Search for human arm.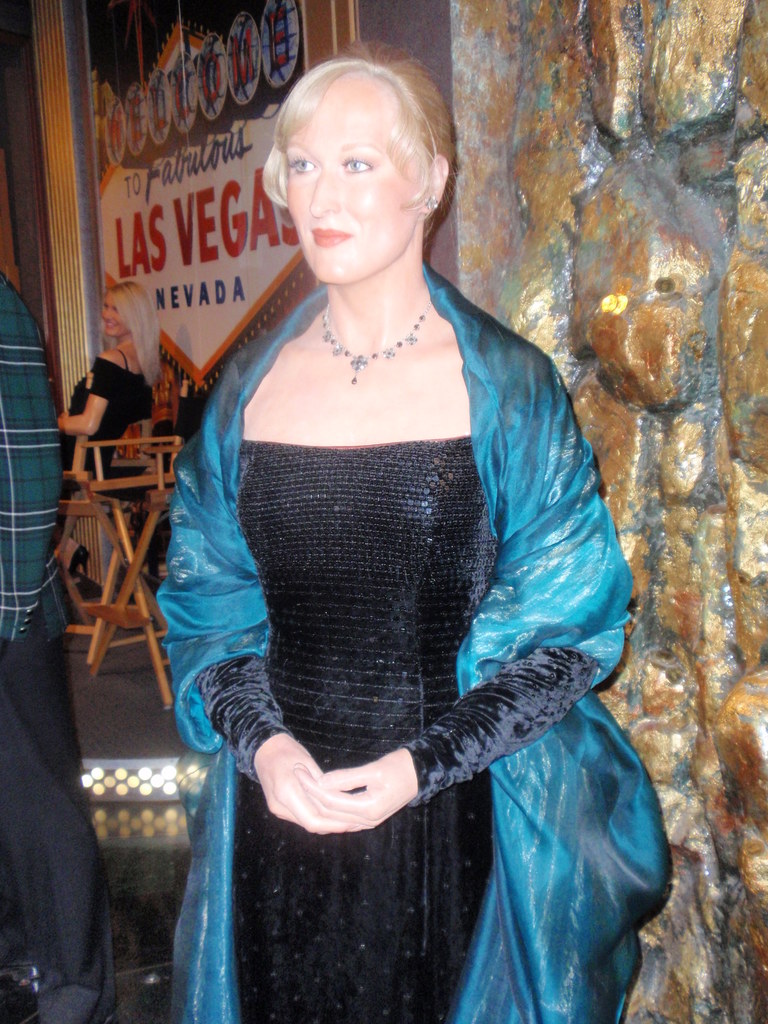
Found at x1=186 y1=652 x2=347 y2=829.
